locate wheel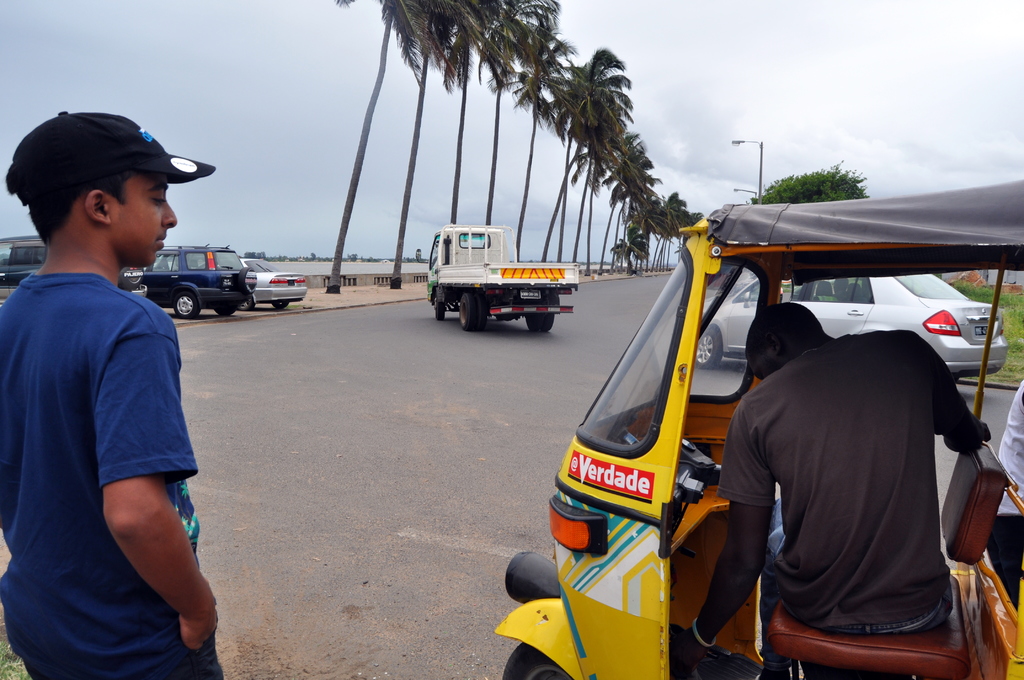
bbox=(693, 328, 723, 370)
